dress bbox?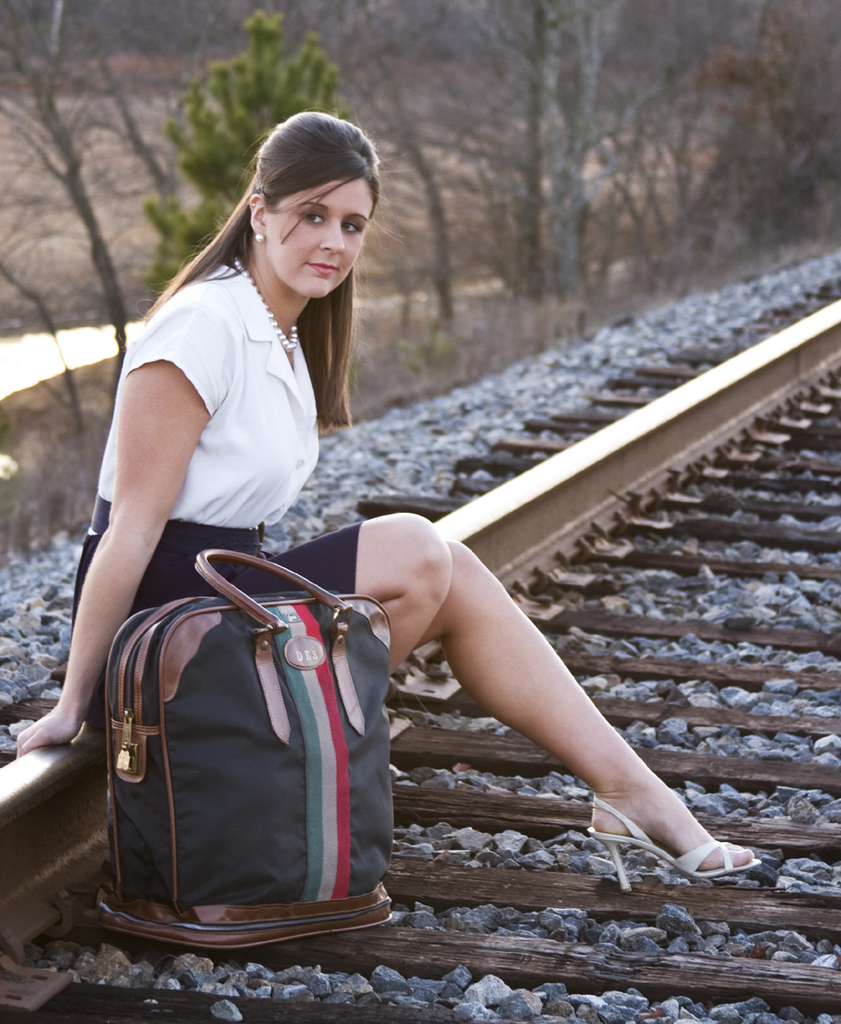
region(70, 261, 359, 737)
